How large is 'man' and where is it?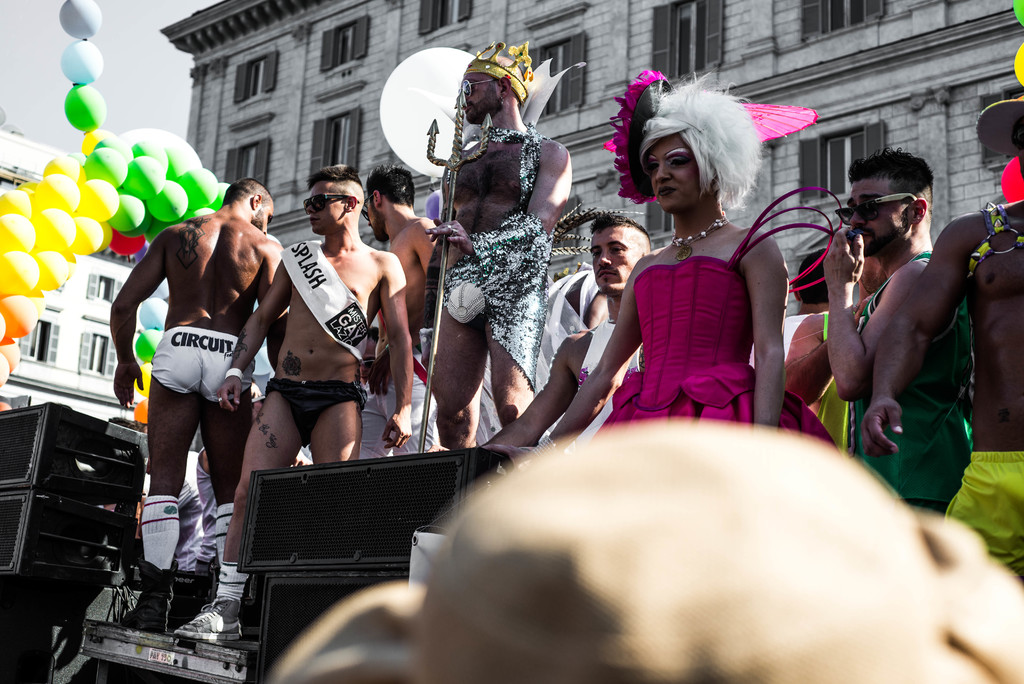
Bounding box: {"x1": 863, "y1": 92, "x2": 1023, "y2": 587}.
